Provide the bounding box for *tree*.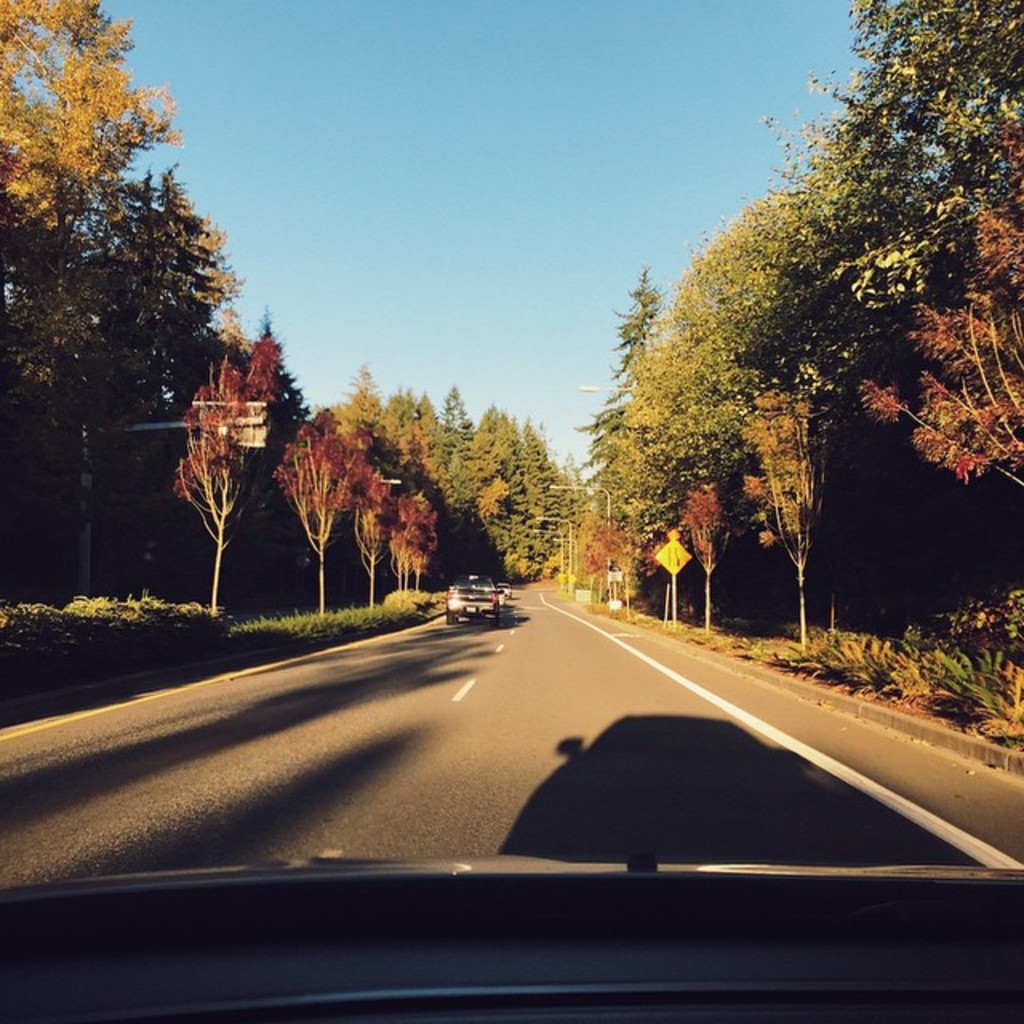
bbox=[373, 406, 448, 493].
